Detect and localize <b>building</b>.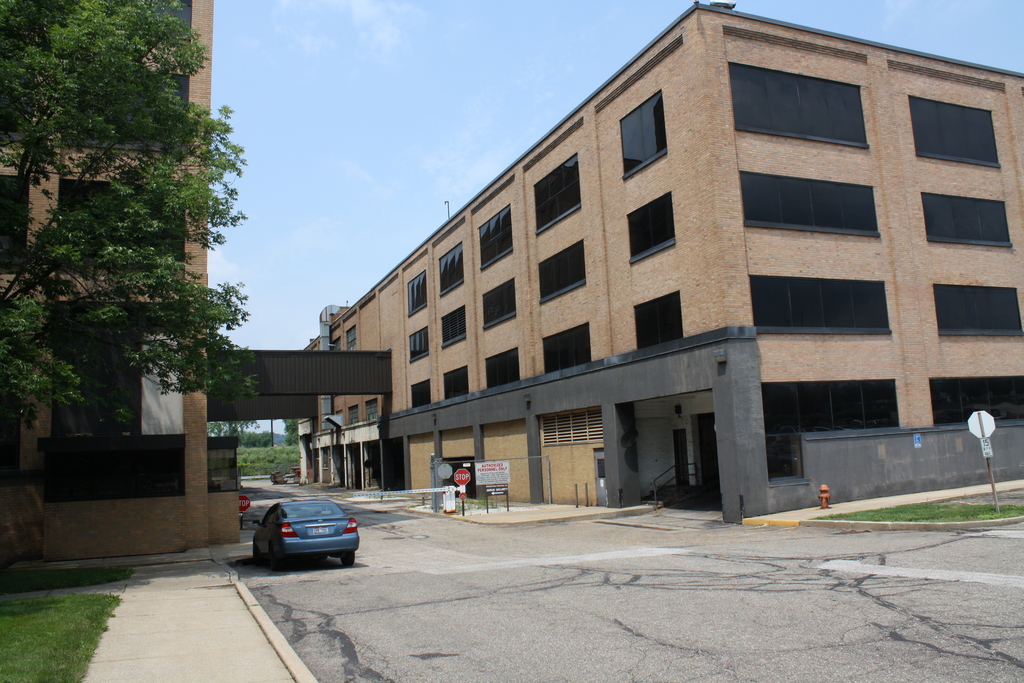
Localized at box(291, 0, 1023, 524).
